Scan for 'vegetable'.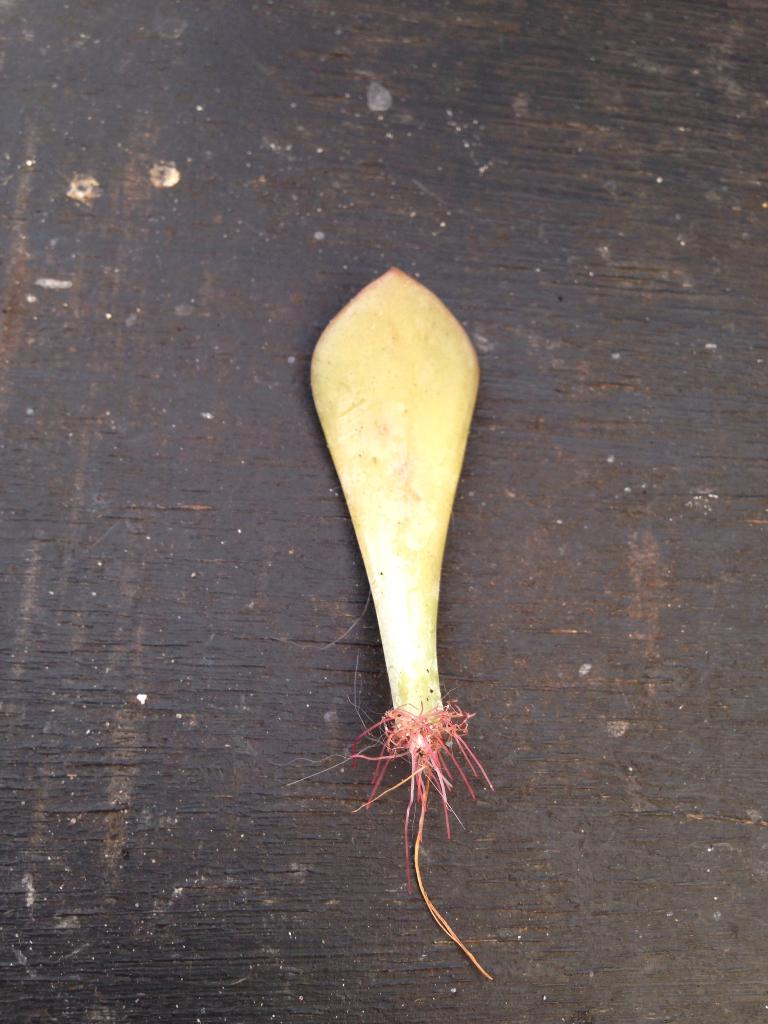
Scan result: [left=301, top=227, right=485, bottom=776].
